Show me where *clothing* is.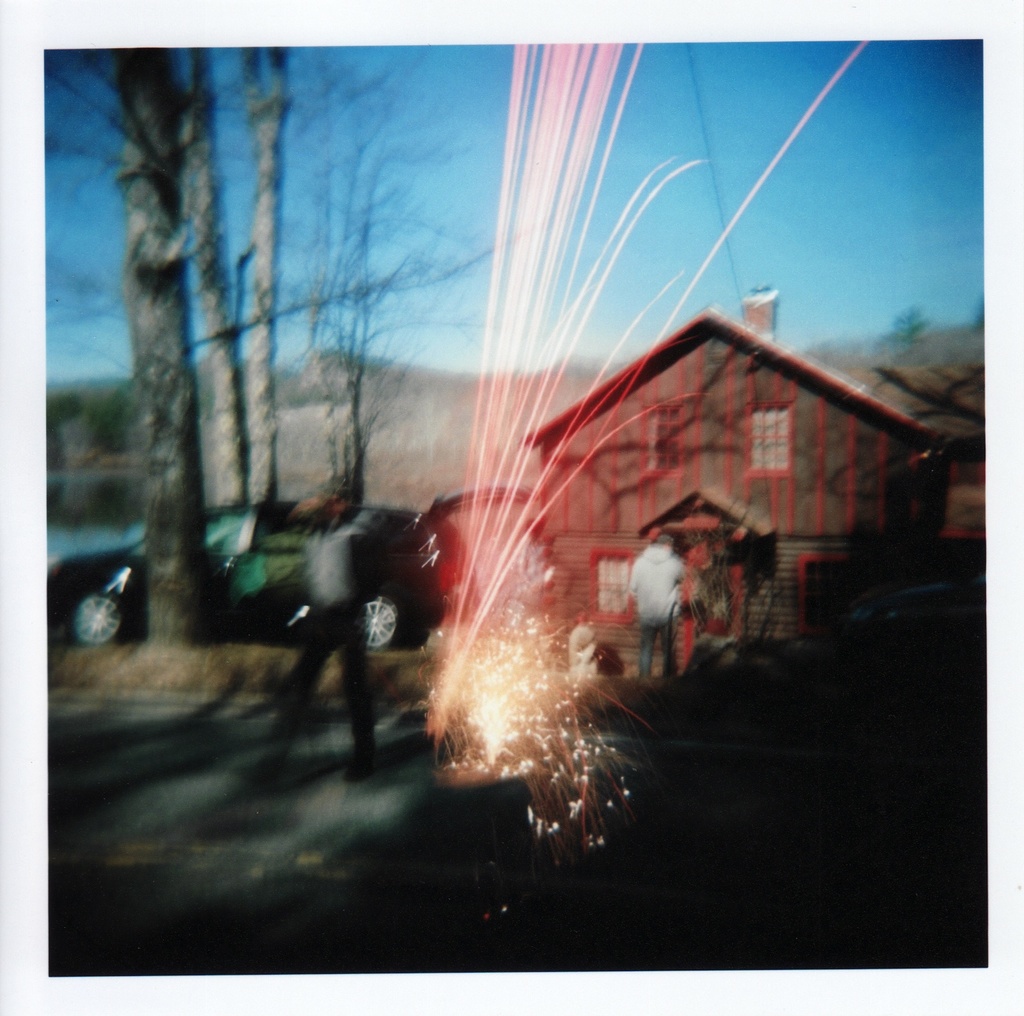
*clothing* is at bbox=[274, 527, 367, 772].
